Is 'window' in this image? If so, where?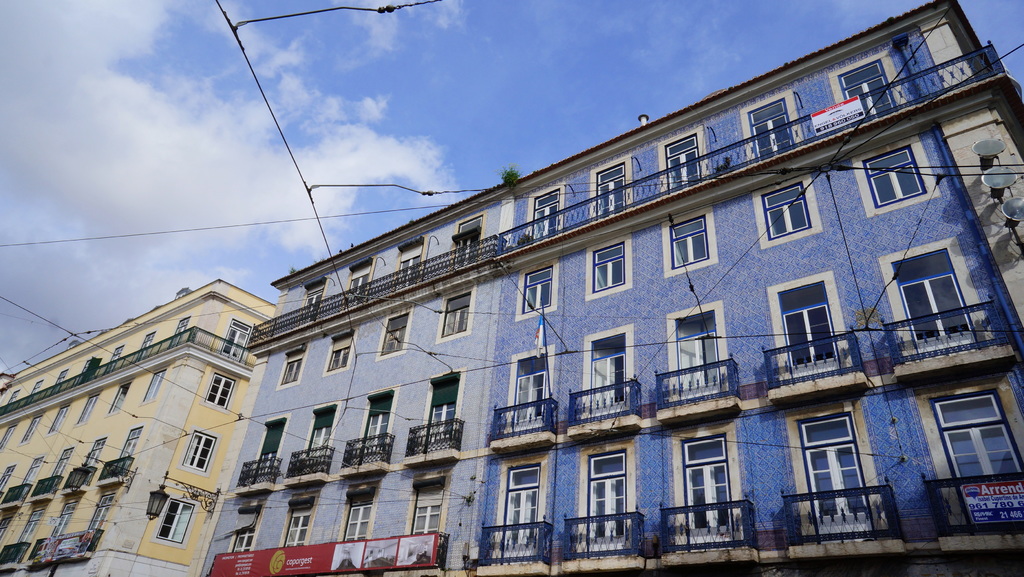
Yes, at rect(854, 144, 925, 212).
